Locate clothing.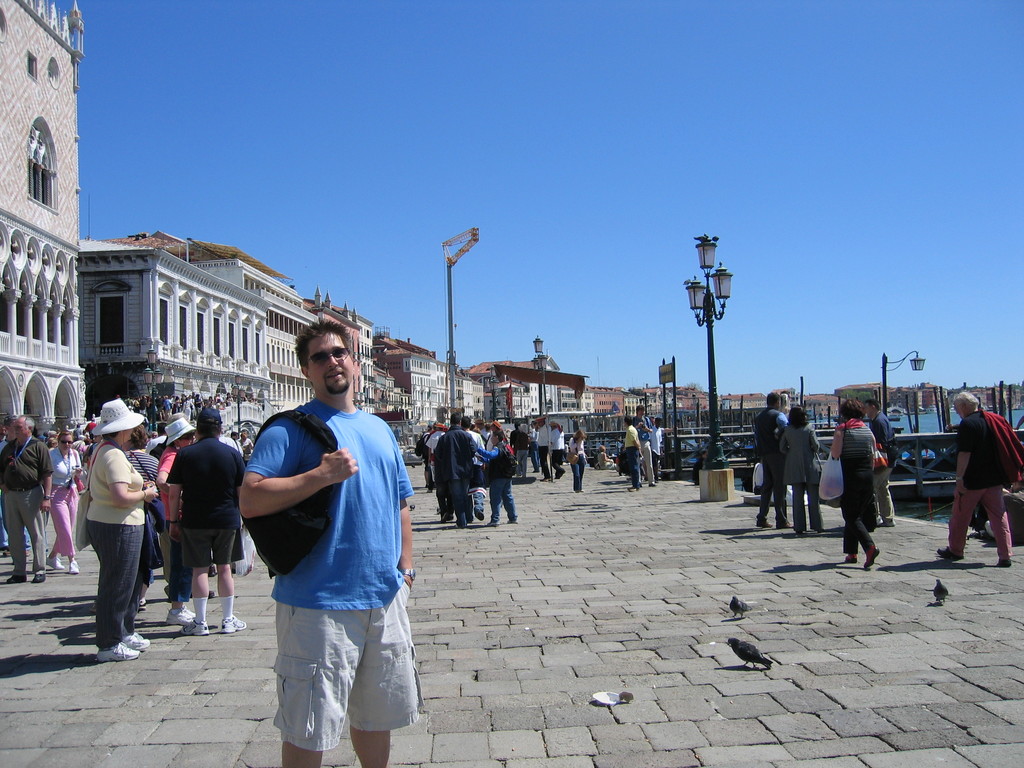
Bounding box: [x1=424, y1=428, x2=453, y2=477].
